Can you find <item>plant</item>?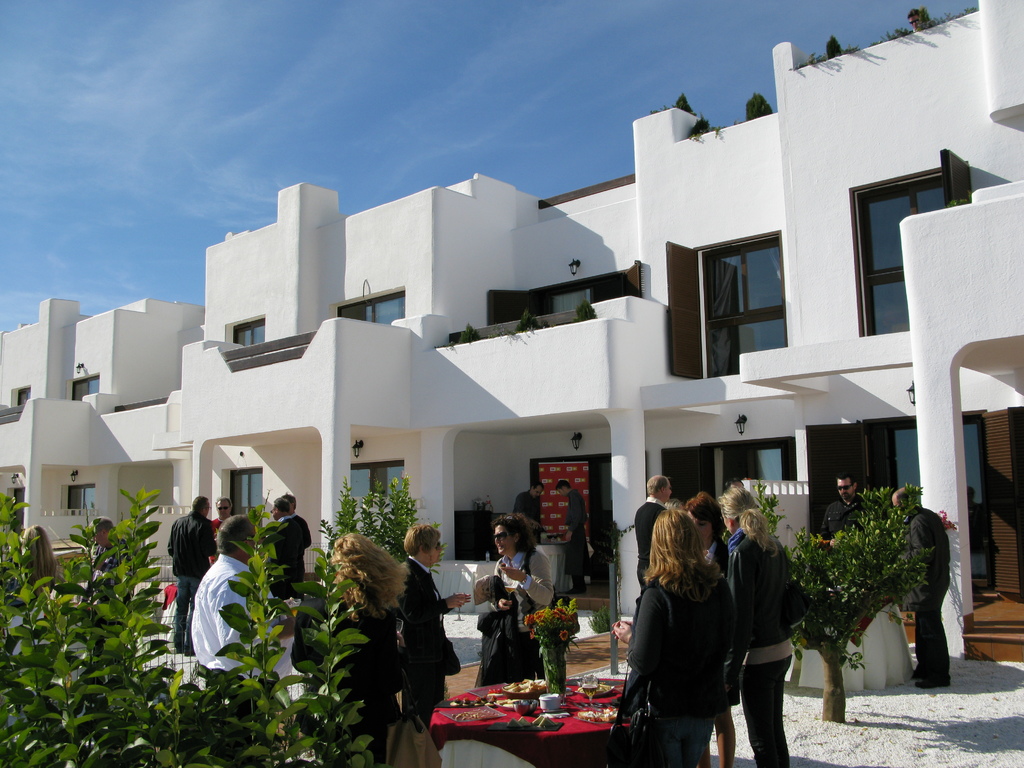
Yes, bounding box: <bbox>599, 511, 624, 590</bbox>.
